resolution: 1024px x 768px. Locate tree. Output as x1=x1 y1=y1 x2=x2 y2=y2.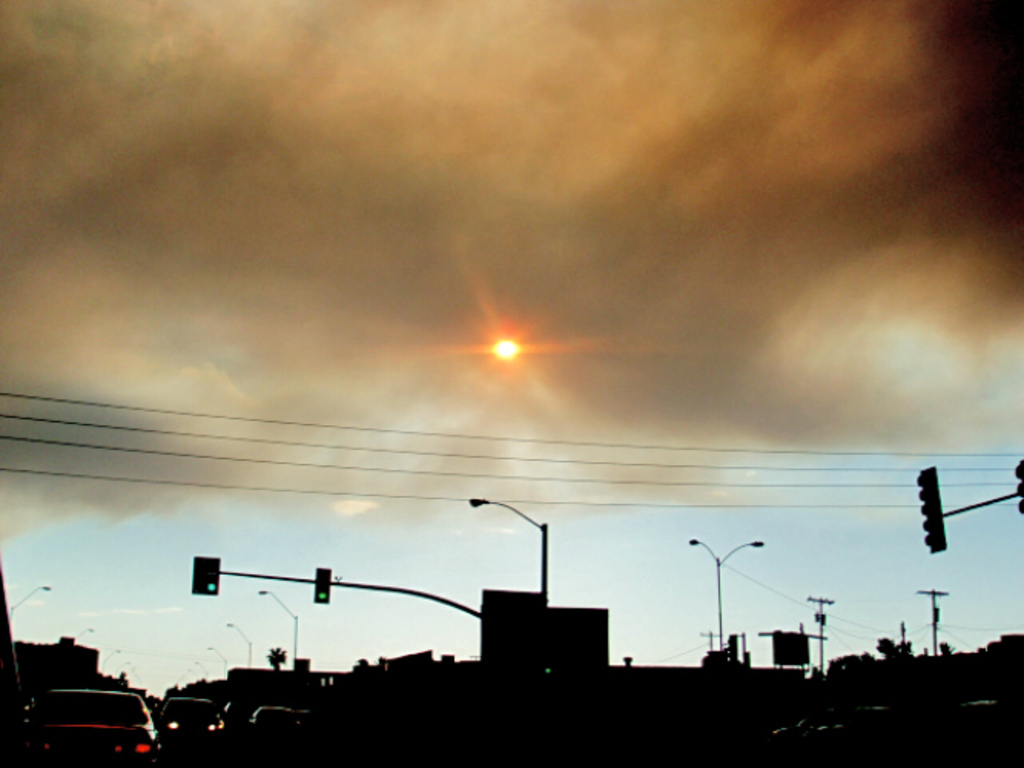
x1=808 y1=662 x2=823 y2=679.
